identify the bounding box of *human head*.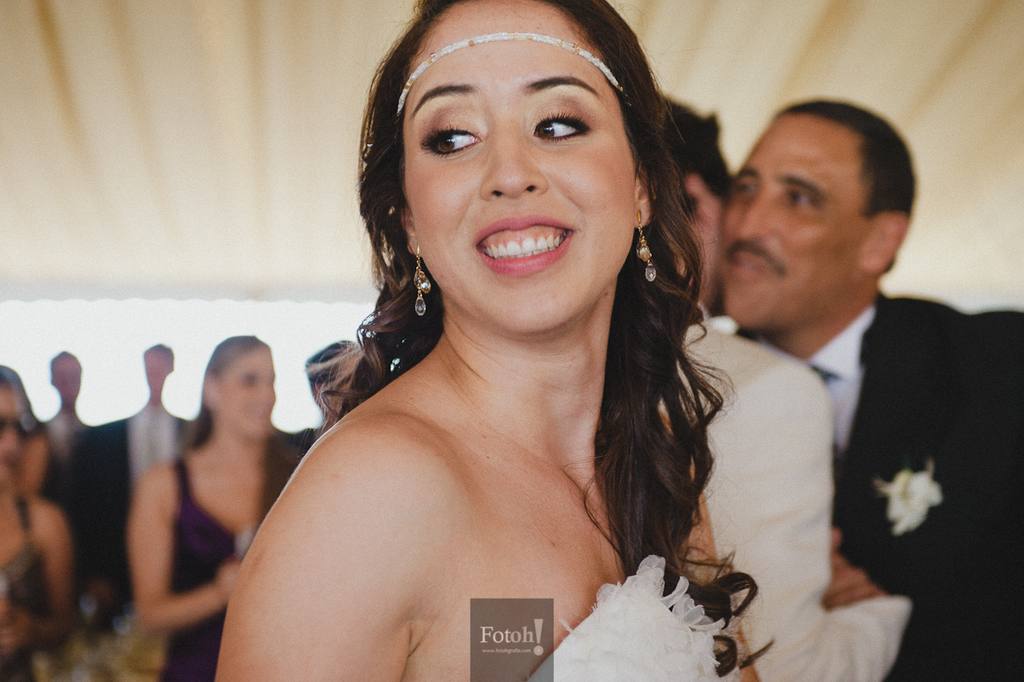
x1=309 y1=343 x2=368 y2=437.
